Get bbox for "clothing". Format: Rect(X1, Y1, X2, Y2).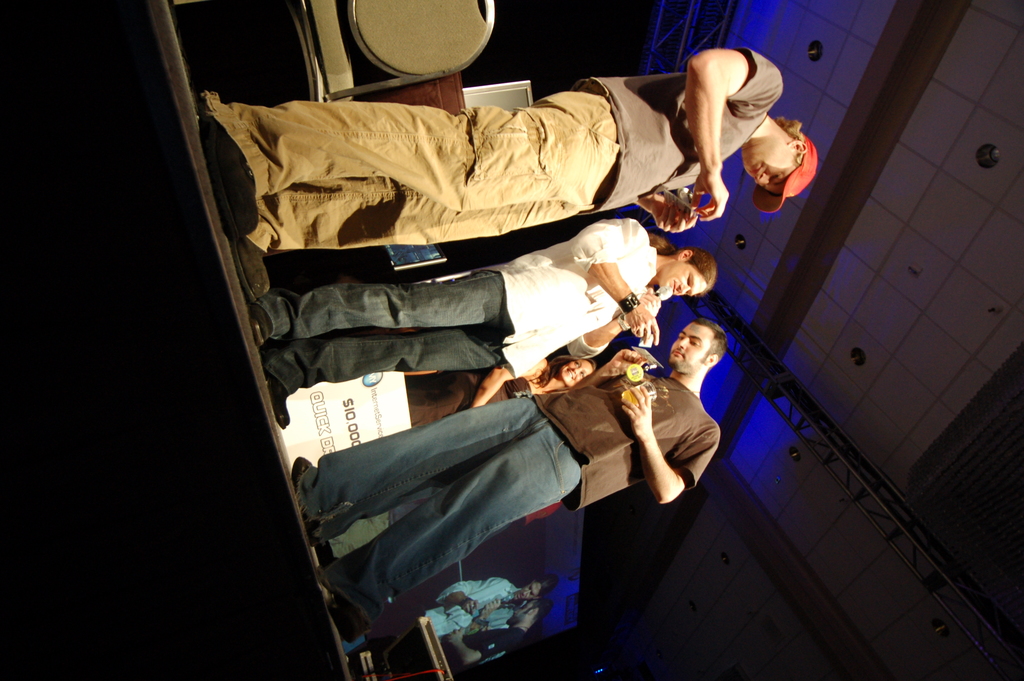
Rect(275, 279, 502, 402).
